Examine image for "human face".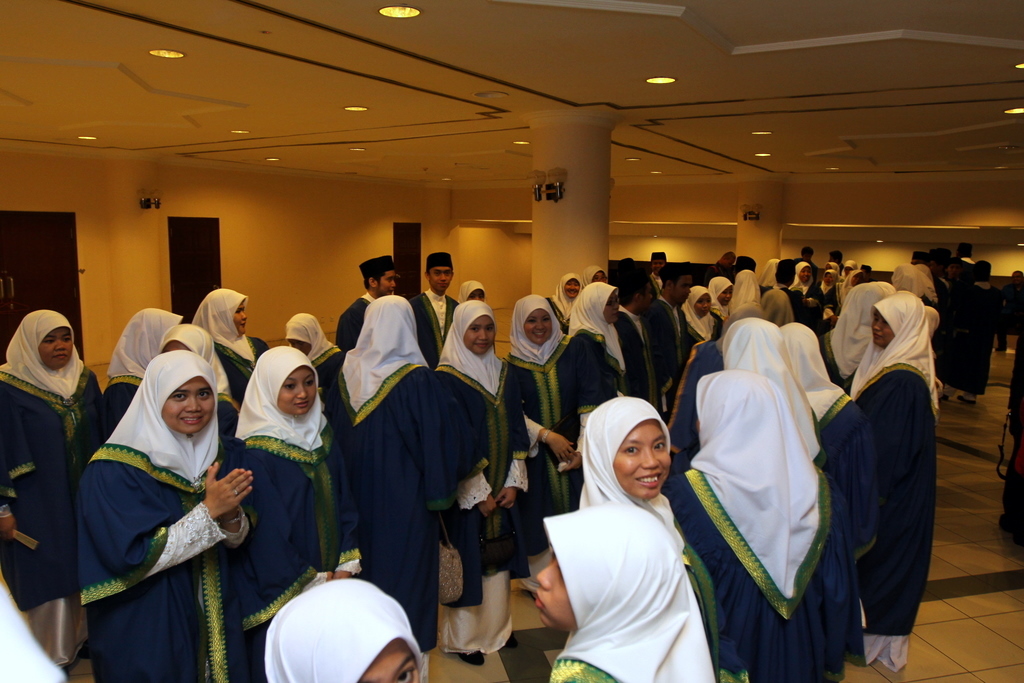
Examination result: box=[535, 559, 577, 631].
